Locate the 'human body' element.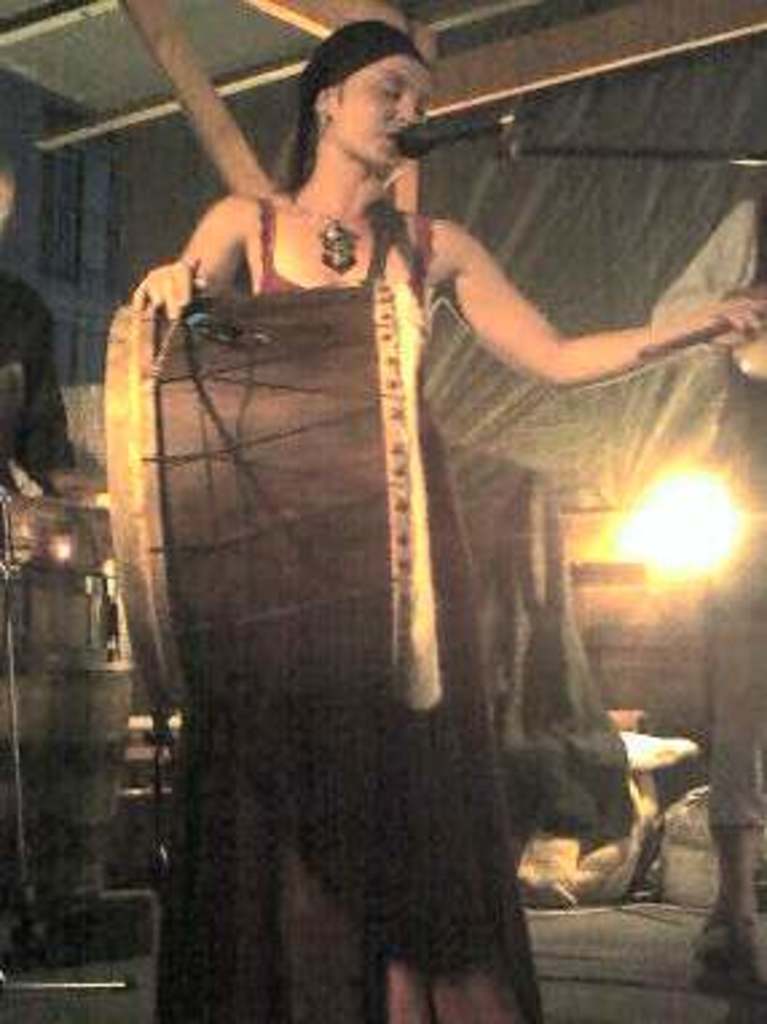
Element bbox: (x1=78, y1=97, x2=628, y2=978).
